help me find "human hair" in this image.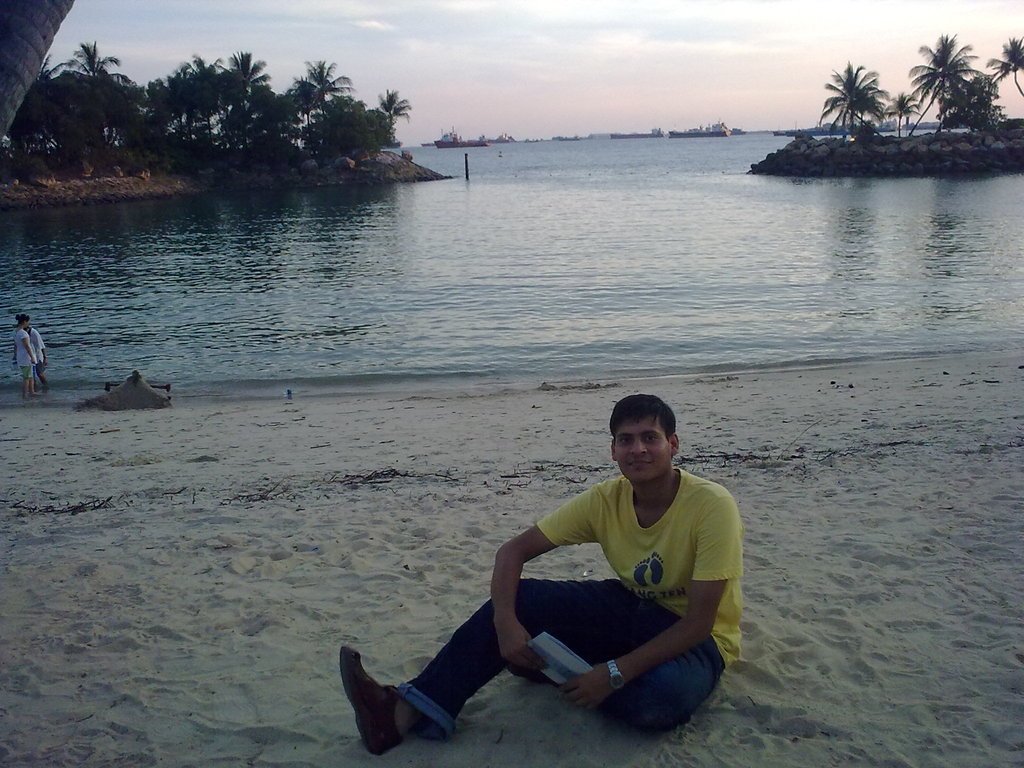
Found it: rect(606, 390, 676, 439).
